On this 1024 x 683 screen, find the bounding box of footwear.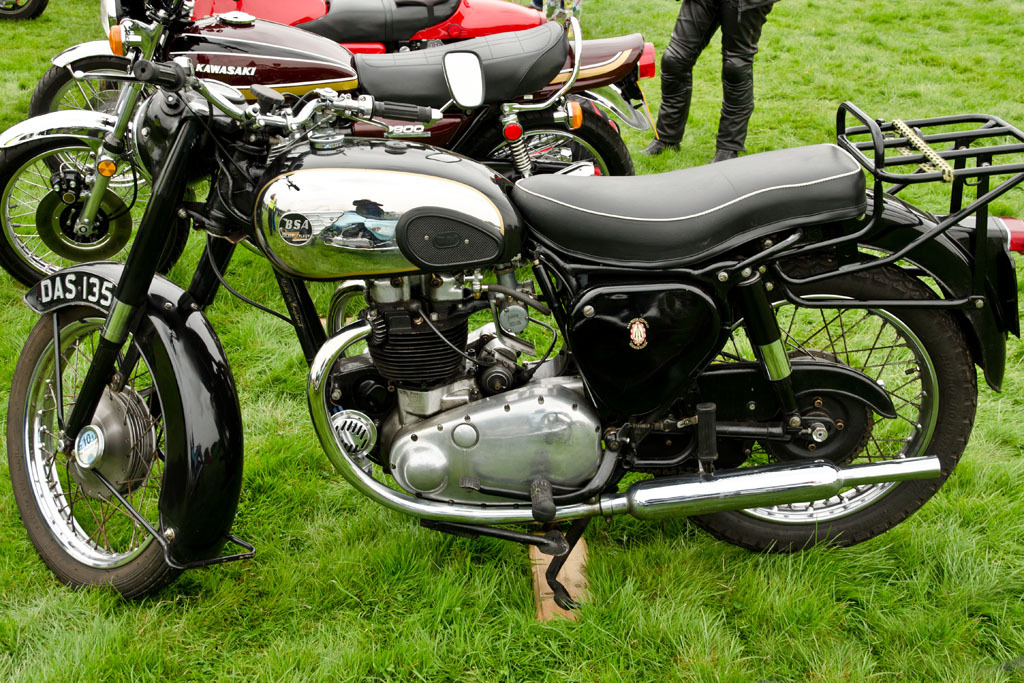
Bounding box: x1=644, y1=135, x2=682, y2=155.
